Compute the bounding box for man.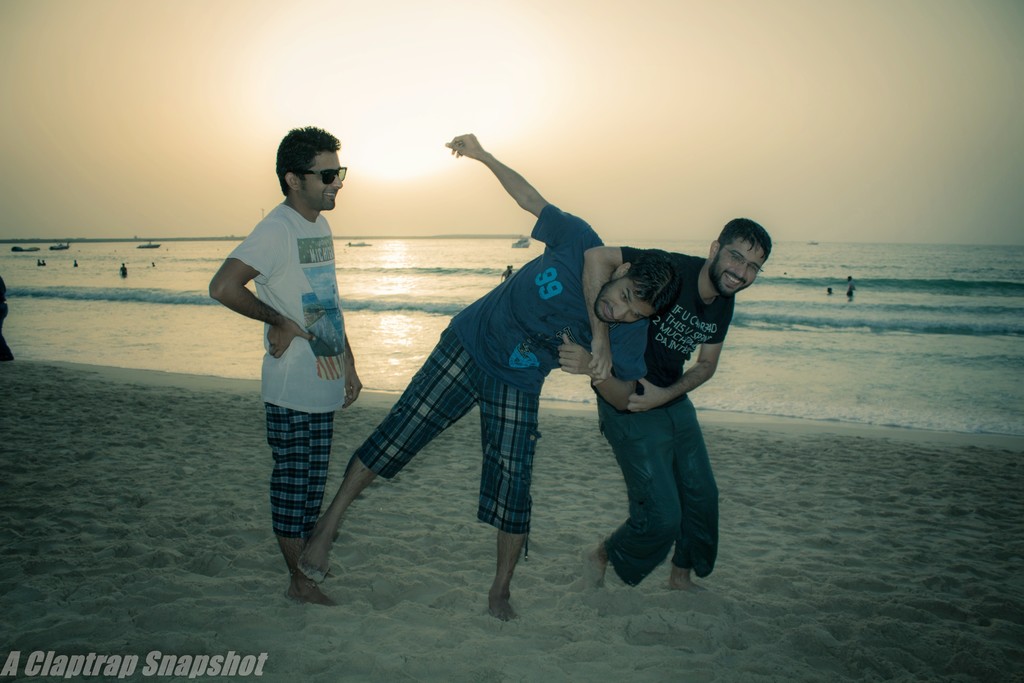
box=[295, 132, 684, 620].
